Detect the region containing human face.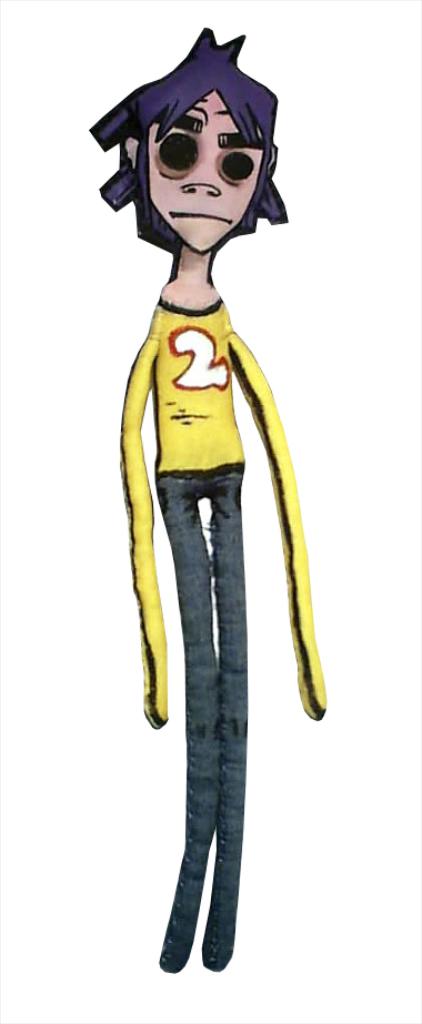
x1=145, y1=91, x2=261, y2=255.
